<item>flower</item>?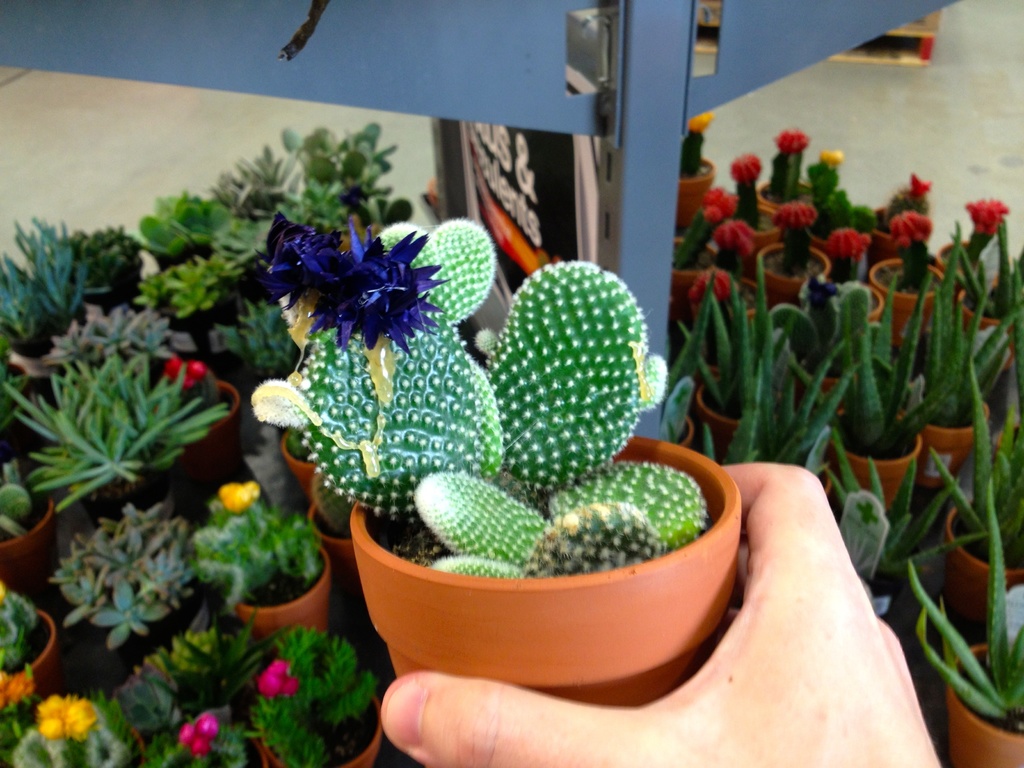
crop(0, 577, 7, 602)
